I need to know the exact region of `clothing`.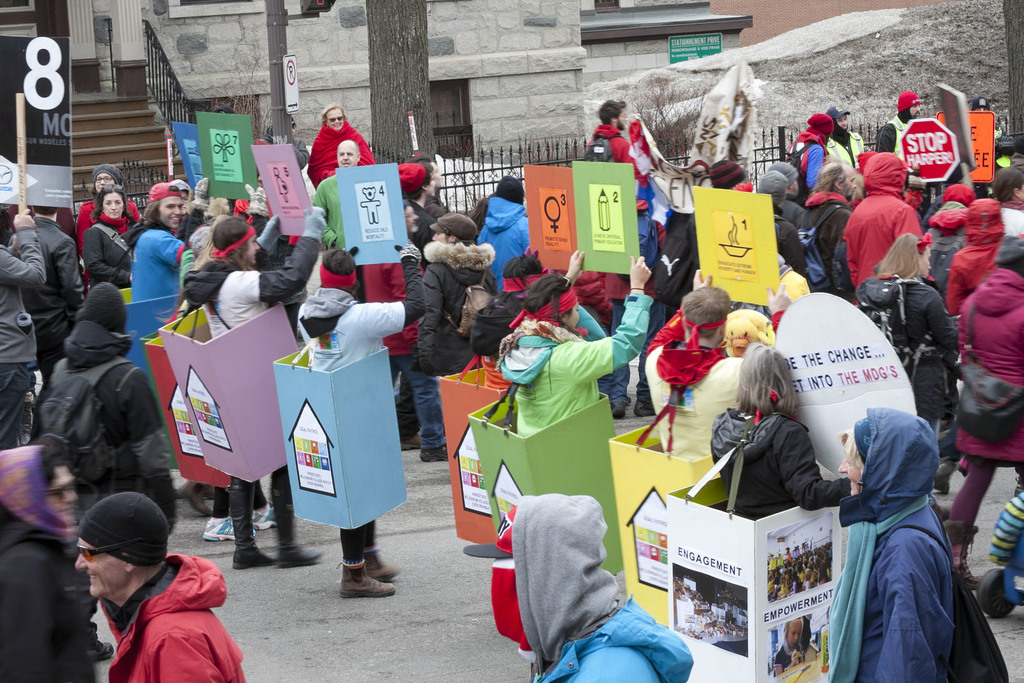
Region: {"left": 0, "top": 218, "right": 57, "bottom": 441}.
